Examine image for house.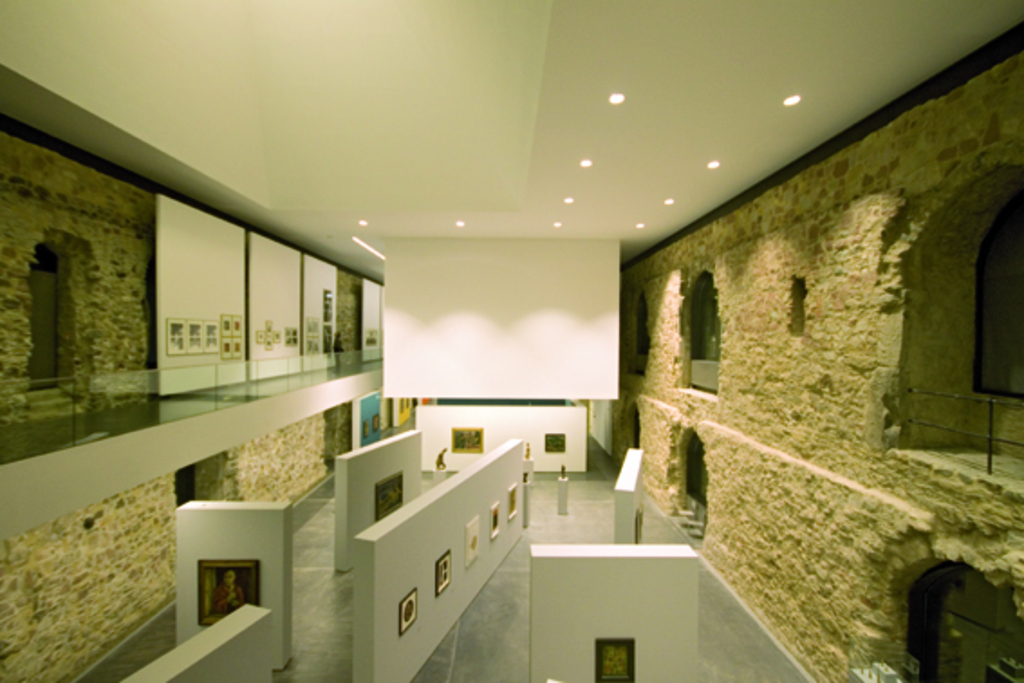
Examination result: <box>0,2,1022,678</box>.
